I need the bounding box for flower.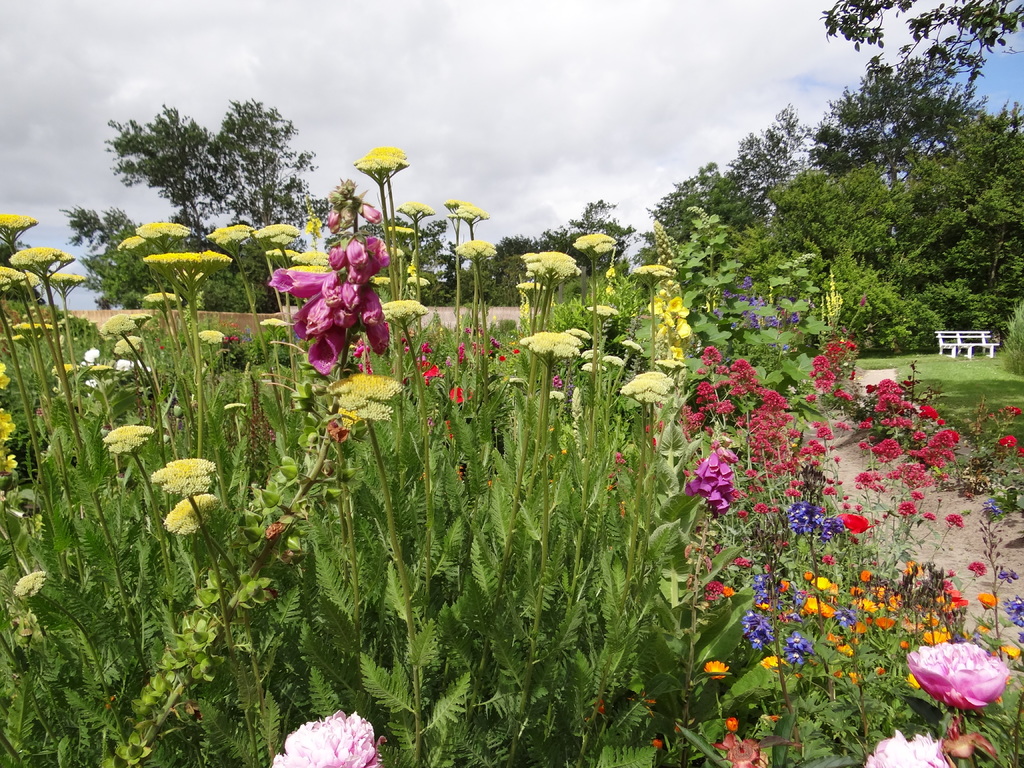
Here it is: 51, 362, 74, 379.
